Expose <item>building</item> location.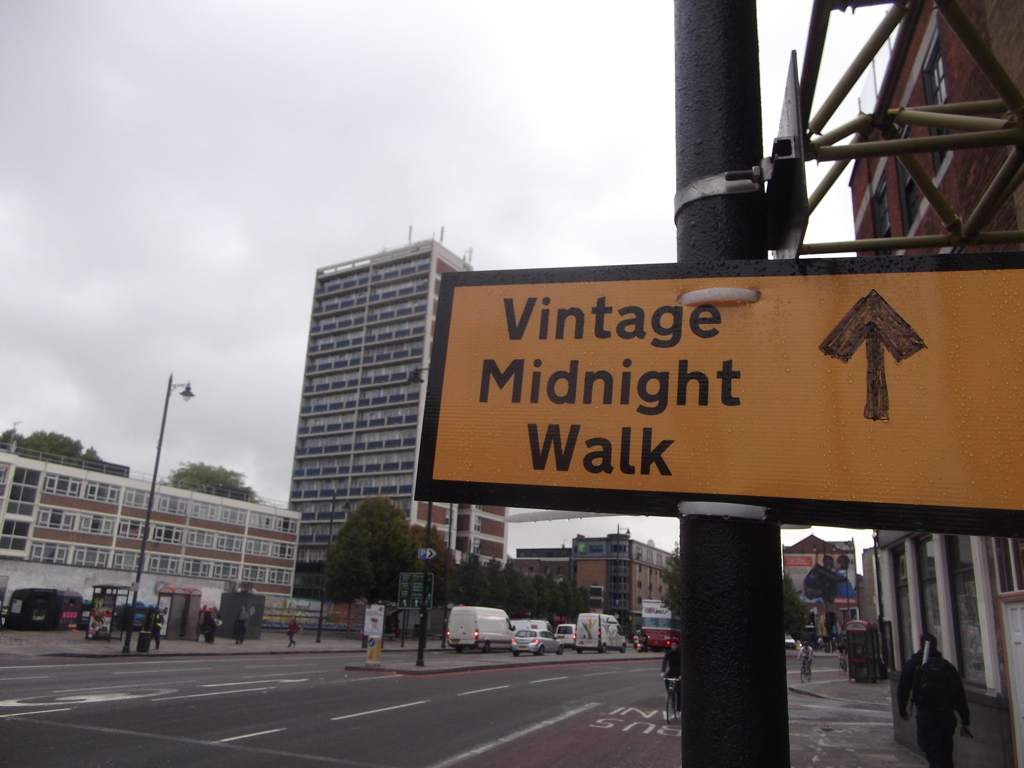
Exposed at 847:0:1023:710.
